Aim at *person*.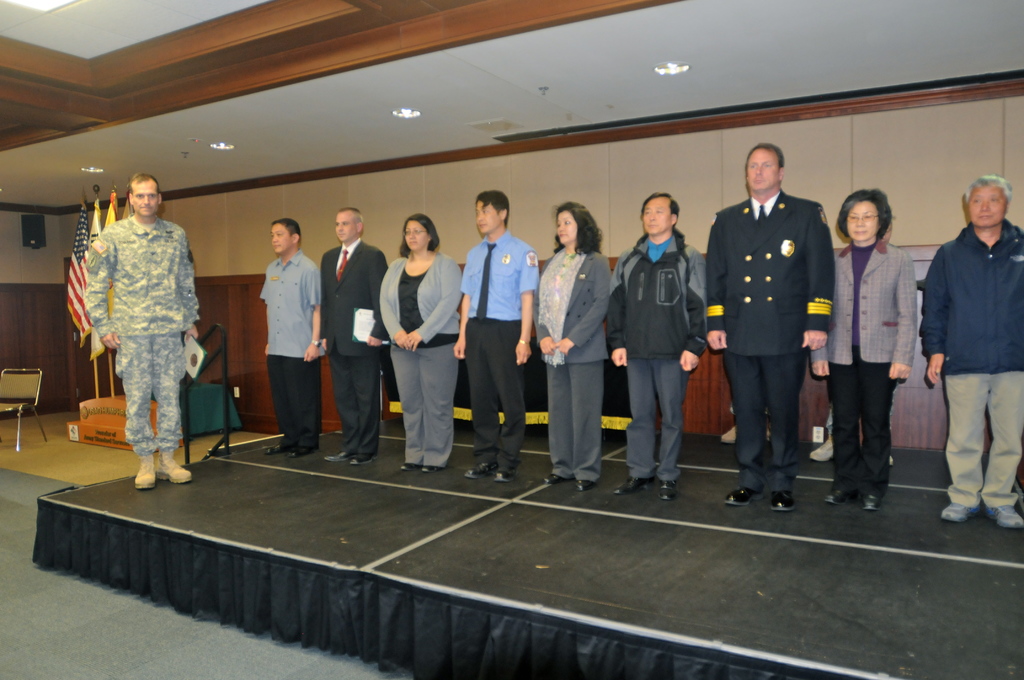
Aimed at {"x1": 260, "y1": 215, "x2": 323, "y2": 460}.
